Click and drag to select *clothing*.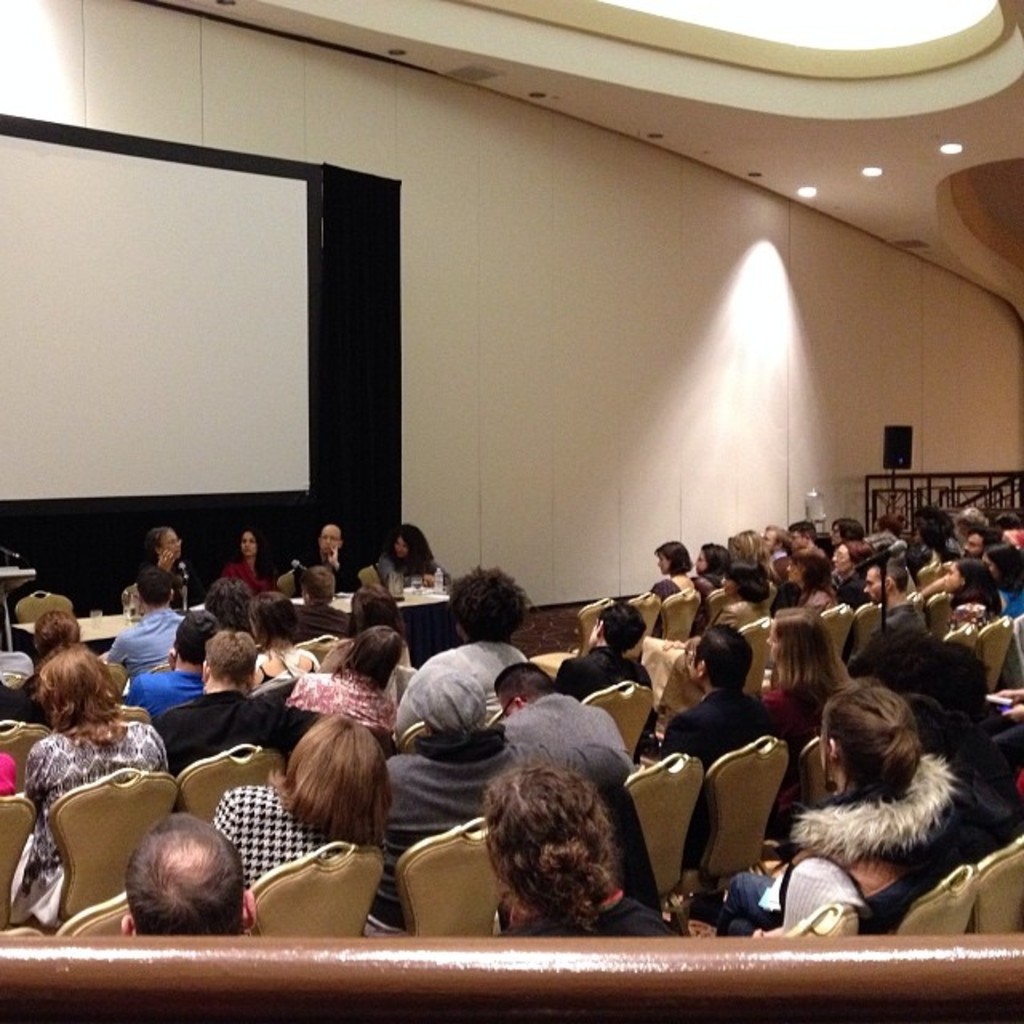
Selection: detection(157, 712, 301, 782).
